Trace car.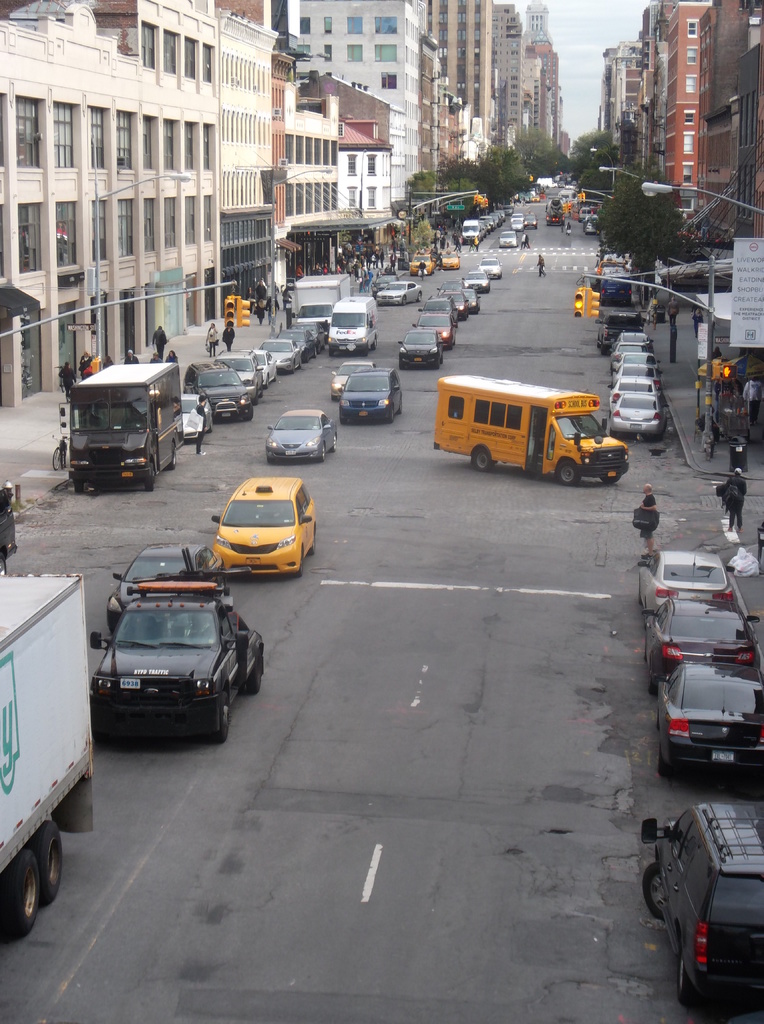
Traced to box=[509, 218, 525, 232].
